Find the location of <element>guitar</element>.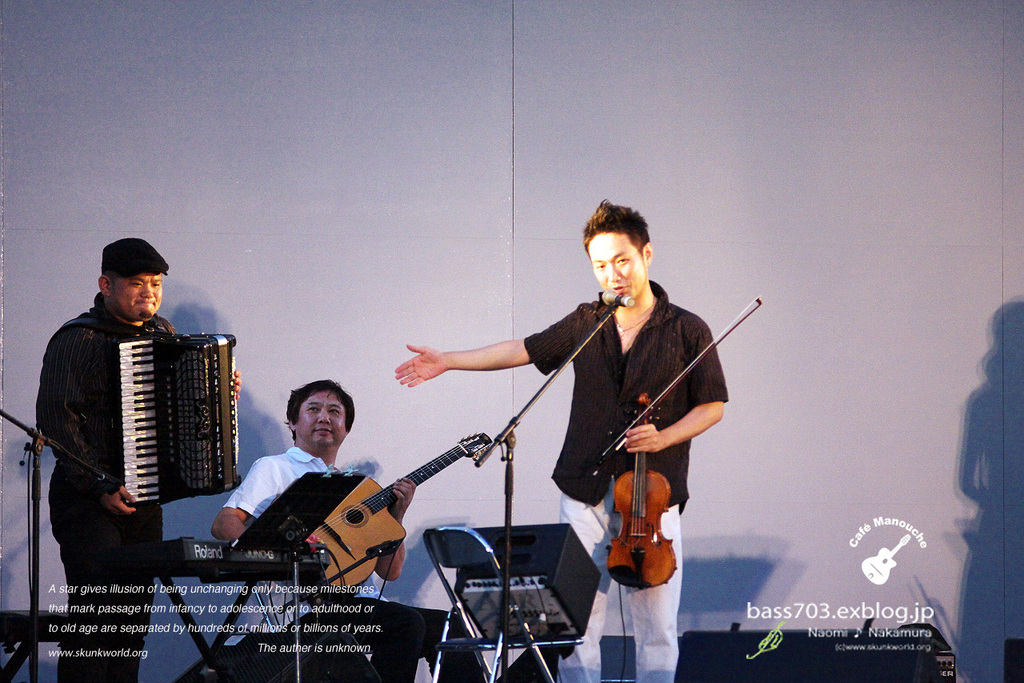
Location: [x1=302, y1=429, x2=493, y2=599].
